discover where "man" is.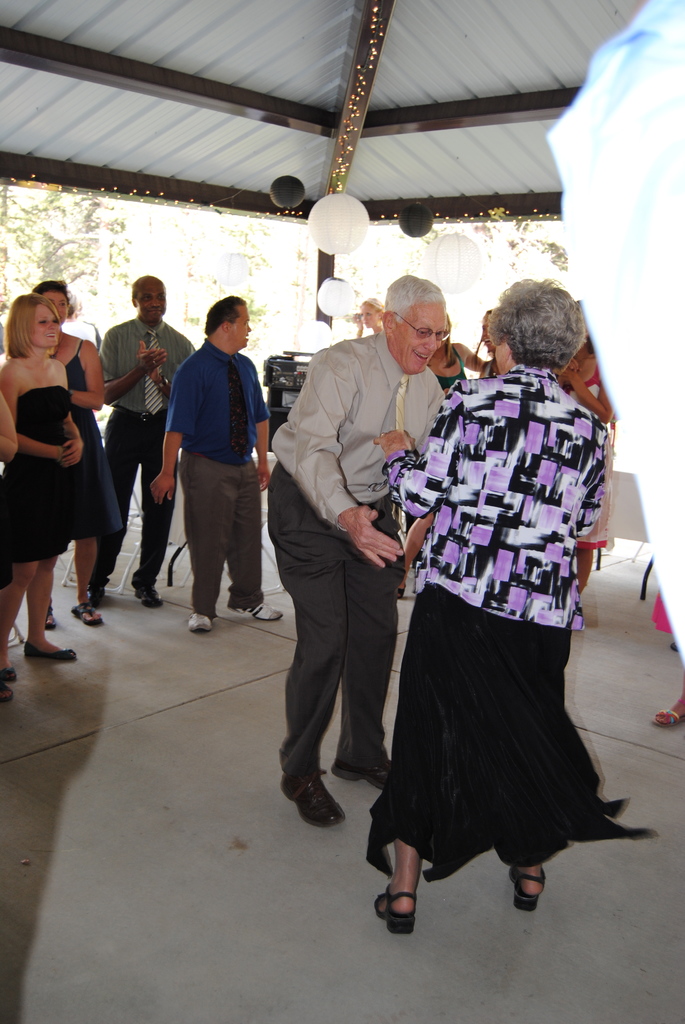
Discovered at {"left": 270, "top": 272, "right": 441, "bottom": 830}.
